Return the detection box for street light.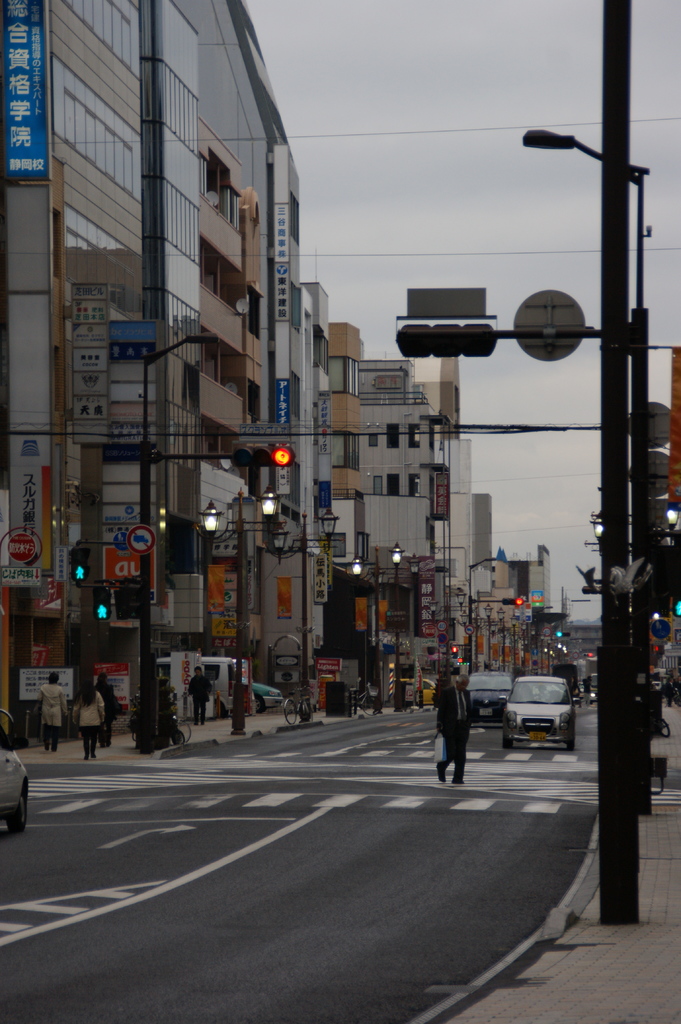
bbox=(518, 619, 527, 669).
